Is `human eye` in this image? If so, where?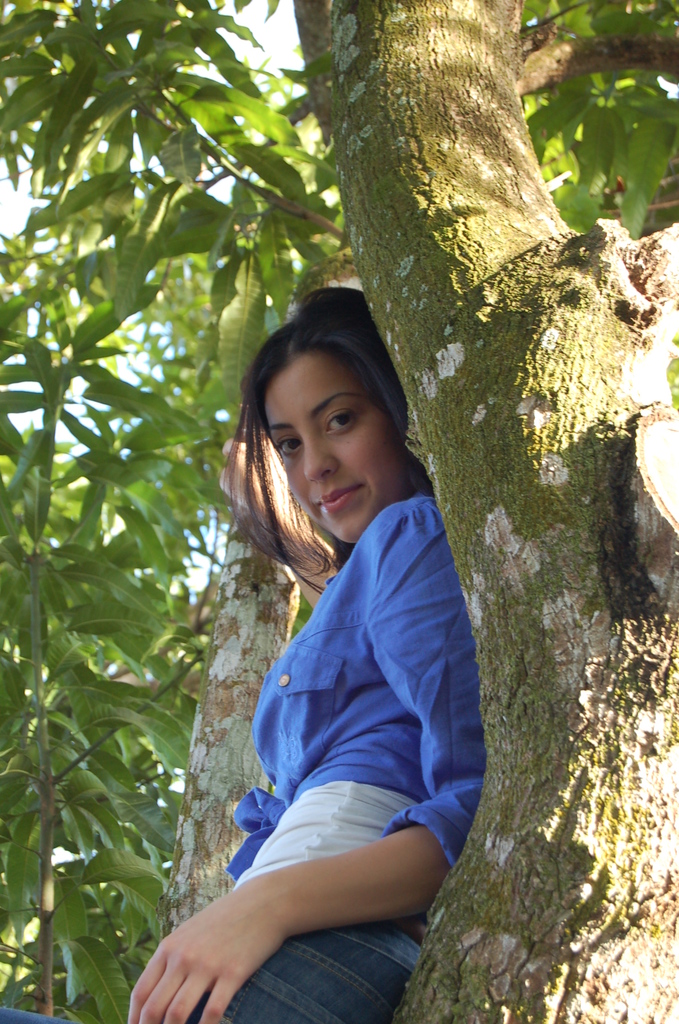
Yes, at pyautogui.locateOnScreen(325, 405, 362, 435).
